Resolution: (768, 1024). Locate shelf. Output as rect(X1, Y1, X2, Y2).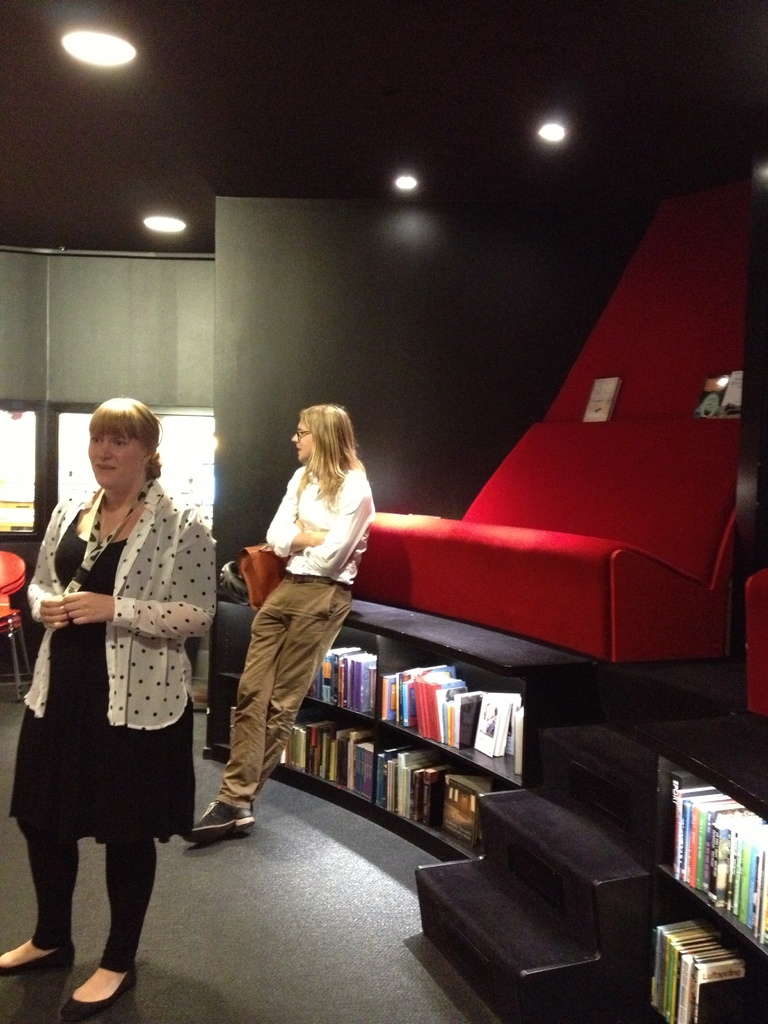
rect(634, 855, 767, 1023).
